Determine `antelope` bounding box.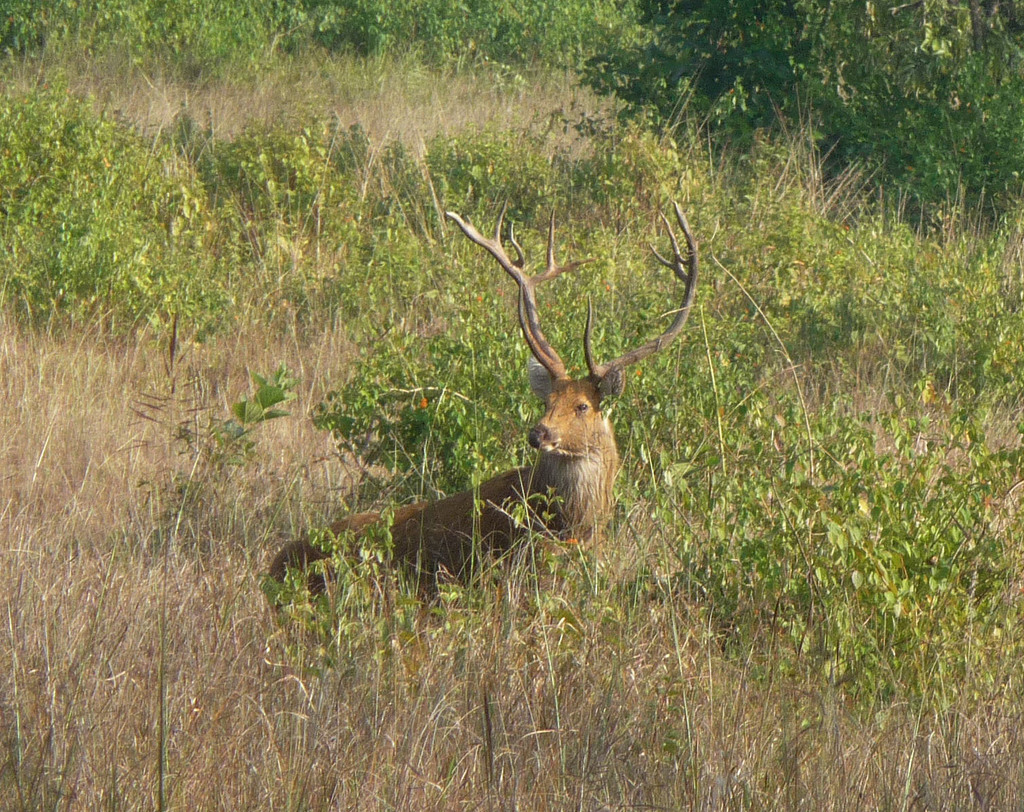
Determined: box(264, 209, 701, 630).
